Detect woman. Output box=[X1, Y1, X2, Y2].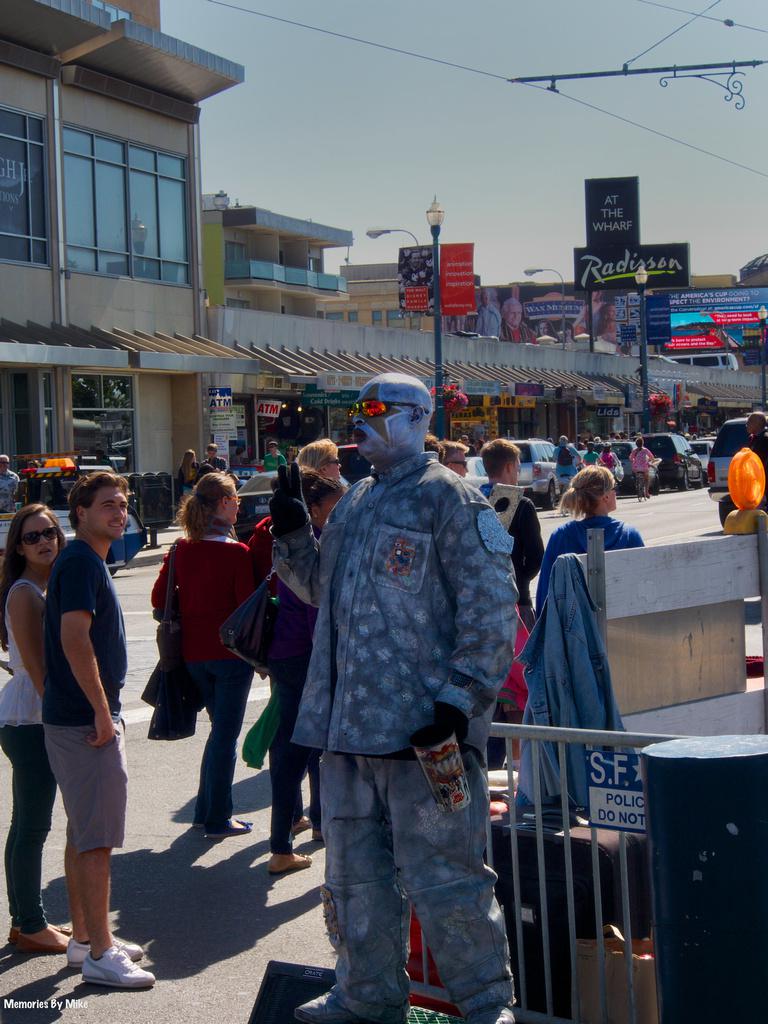
box=[141, 475, 271, 855].
